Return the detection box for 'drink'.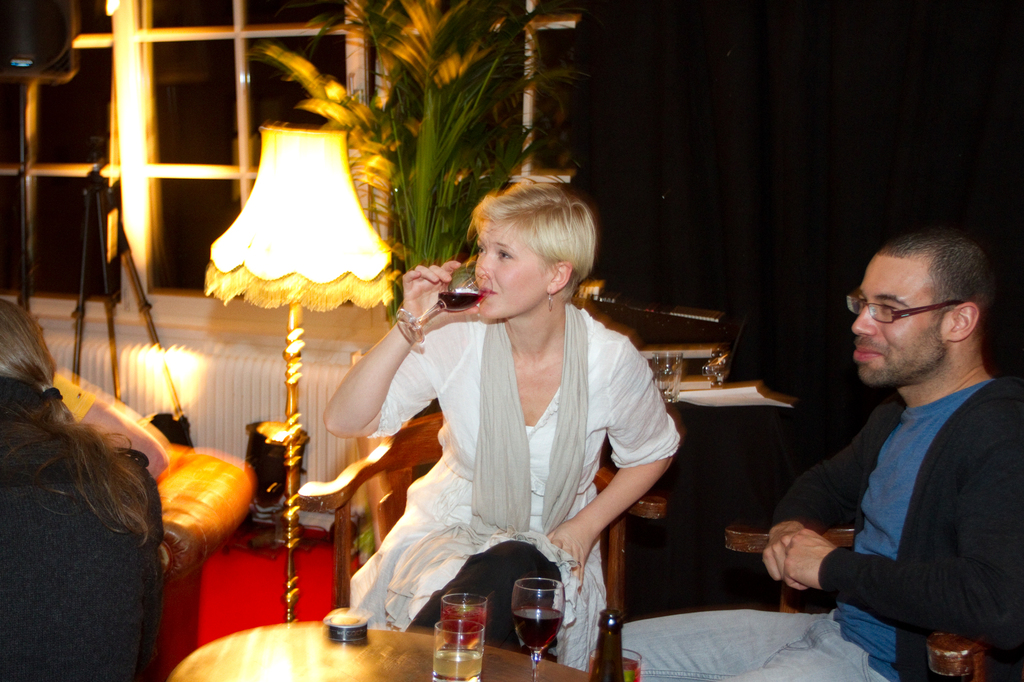
Rect(432, 646, 481, 681).
